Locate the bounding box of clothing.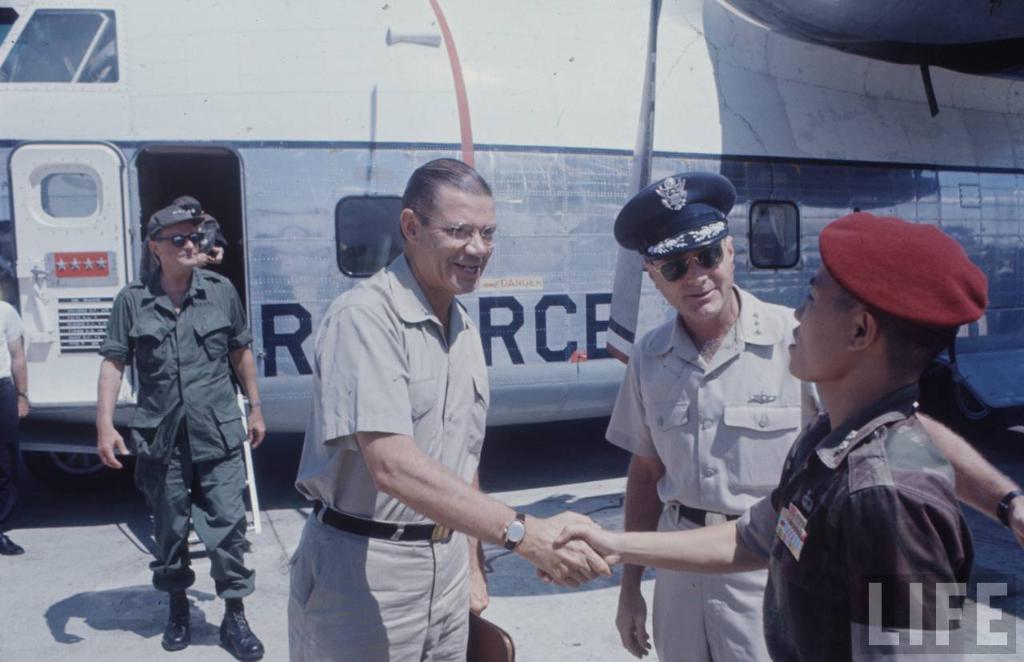
Bounding box: (0, 302, 27, 539).
